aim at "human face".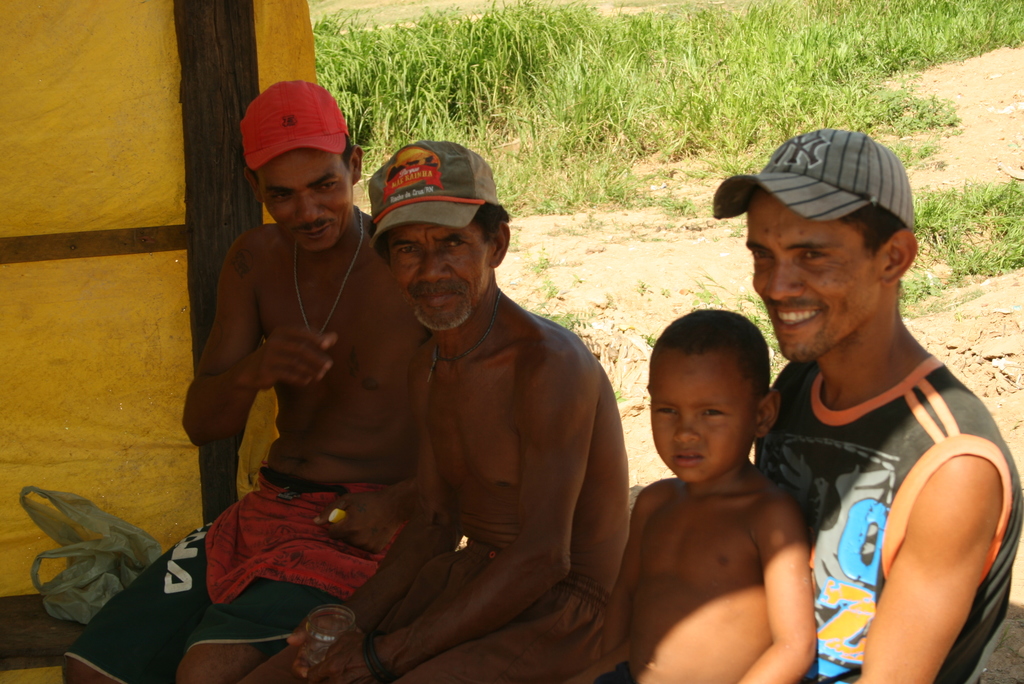
Aimed at (x1=746, y1=191, x2=882, y2=363).
